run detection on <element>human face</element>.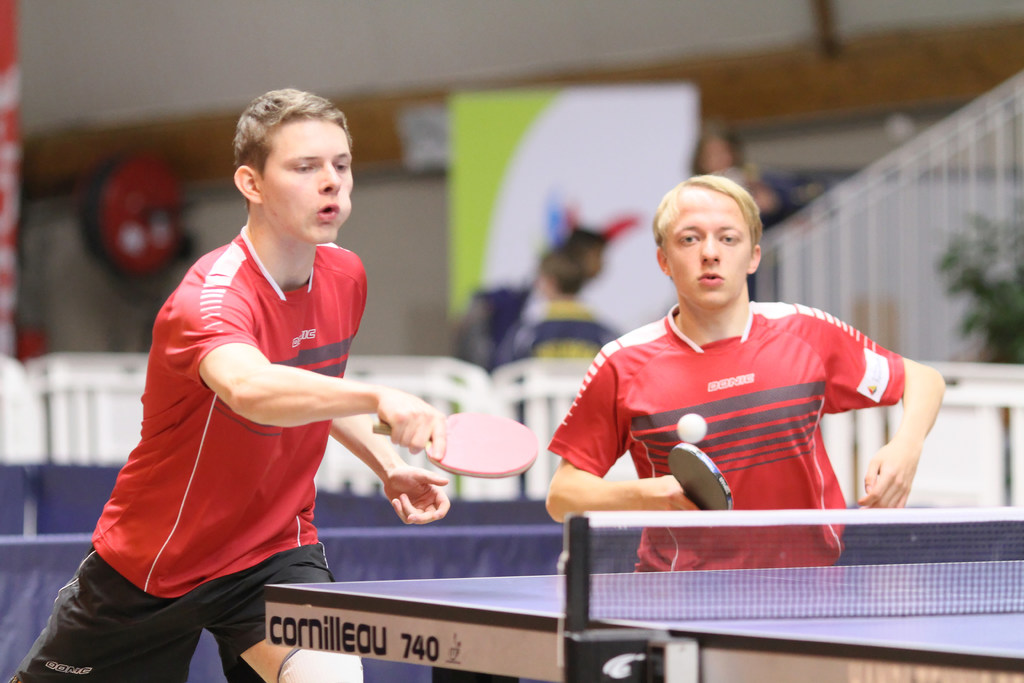
Result: [left=257, top=124, right=353, bottom=247].
